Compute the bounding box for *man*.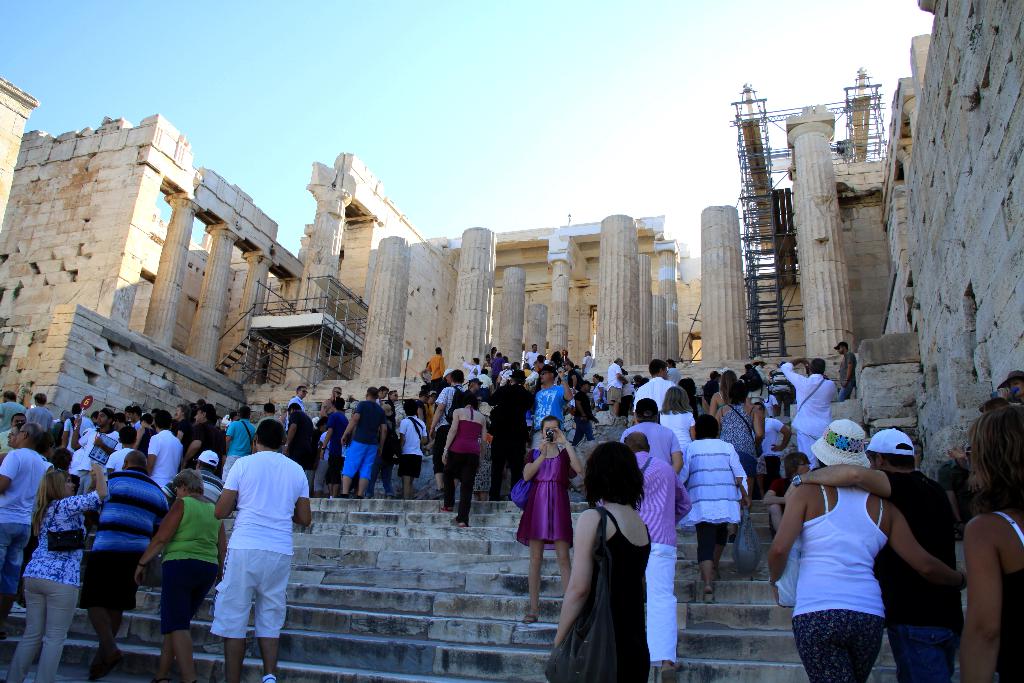
pyautogui.locateOnScreen(378, 386, 387, 402).
